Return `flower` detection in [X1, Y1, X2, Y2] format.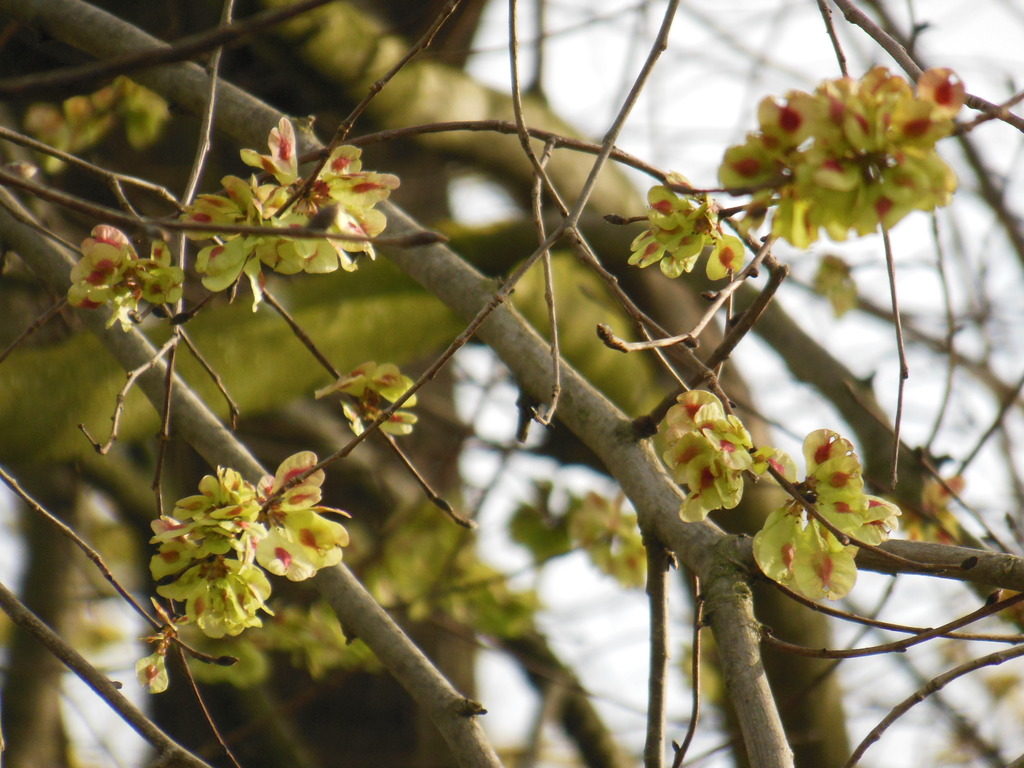
[986, 671, 1023, 704].
